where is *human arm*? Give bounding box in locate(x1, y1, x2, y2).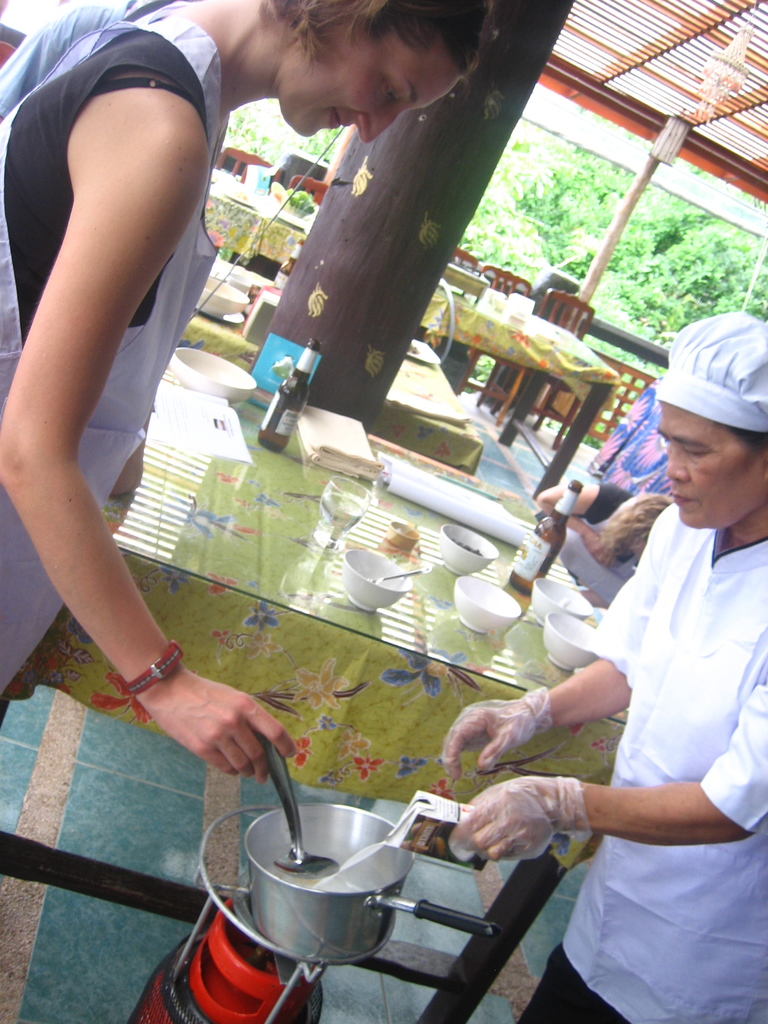
locate(541, 473, 625, 571).
